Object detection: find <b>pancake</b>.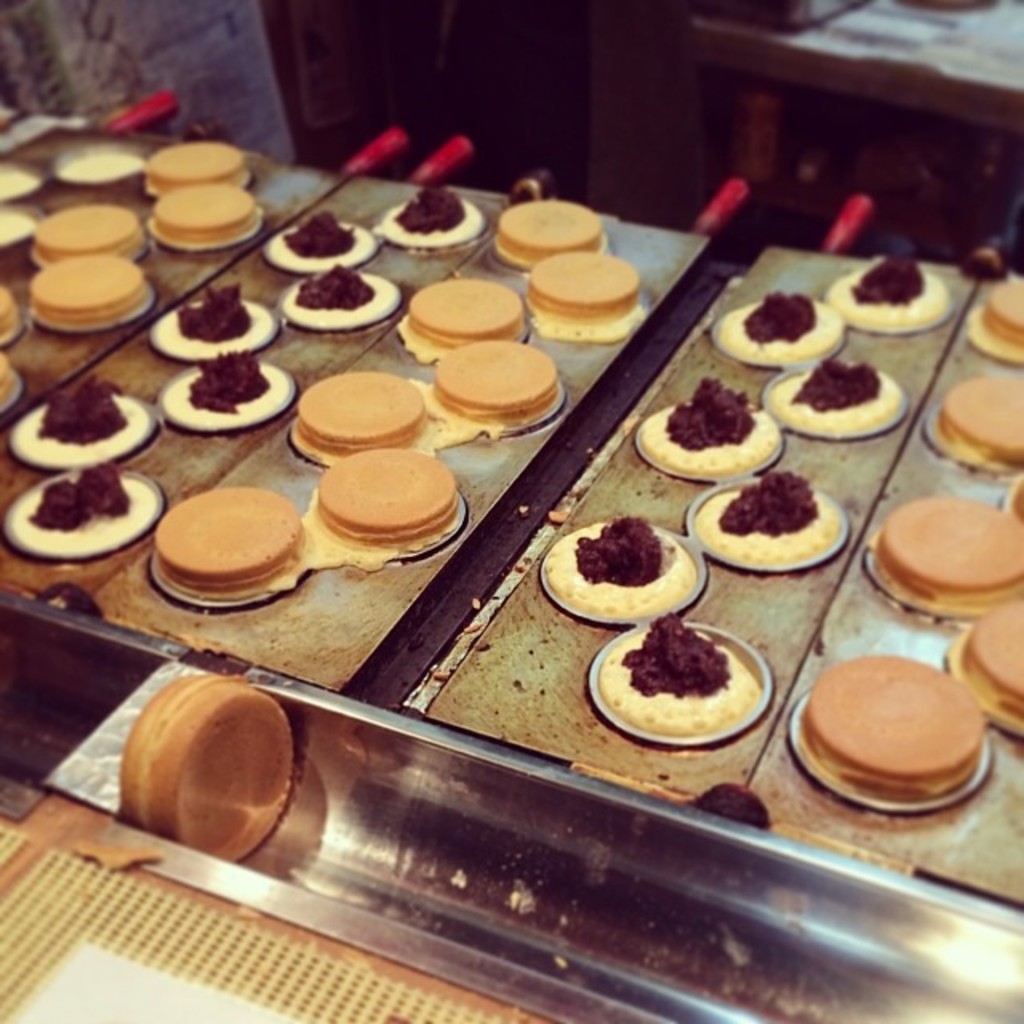
<bbox>821, 243, 944, 338</bbox>.
